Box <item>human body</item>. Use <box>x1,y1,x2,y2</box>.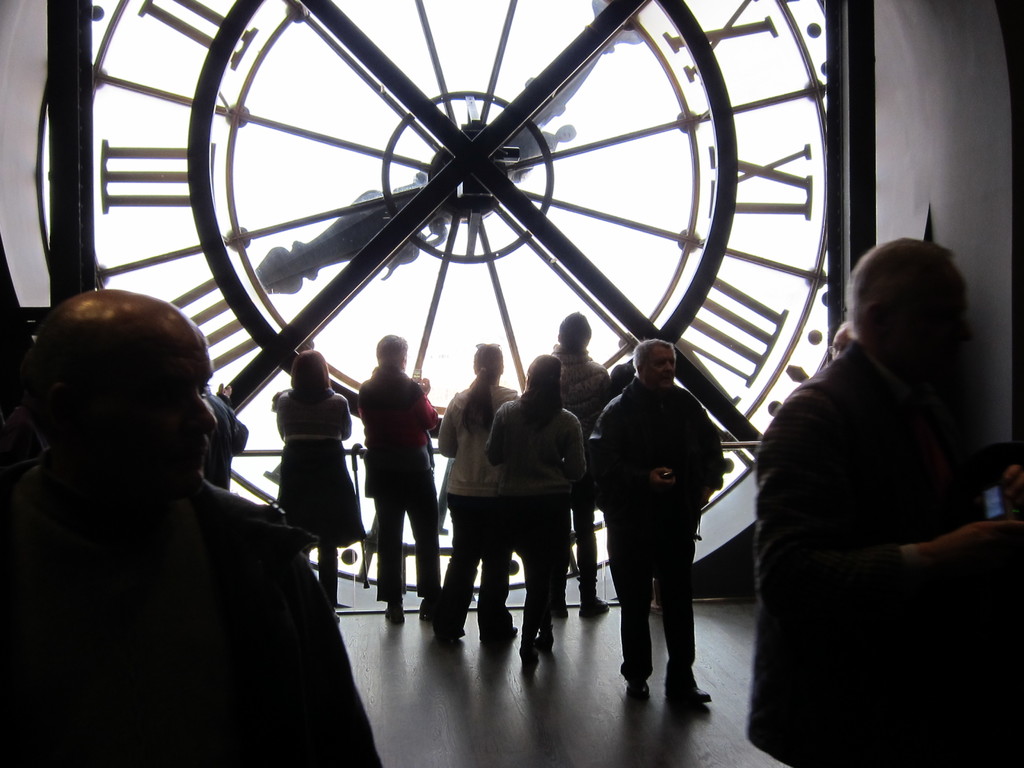
<box>743,195,996,767</box>.
